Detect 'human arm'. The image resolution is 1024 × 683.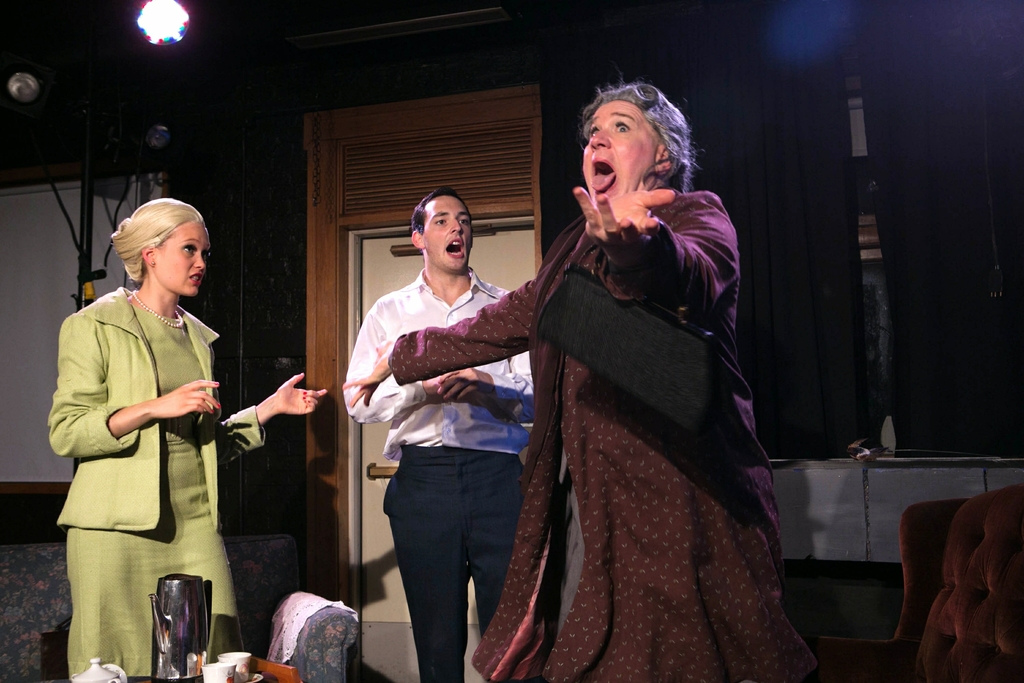
435,345,536,418.
